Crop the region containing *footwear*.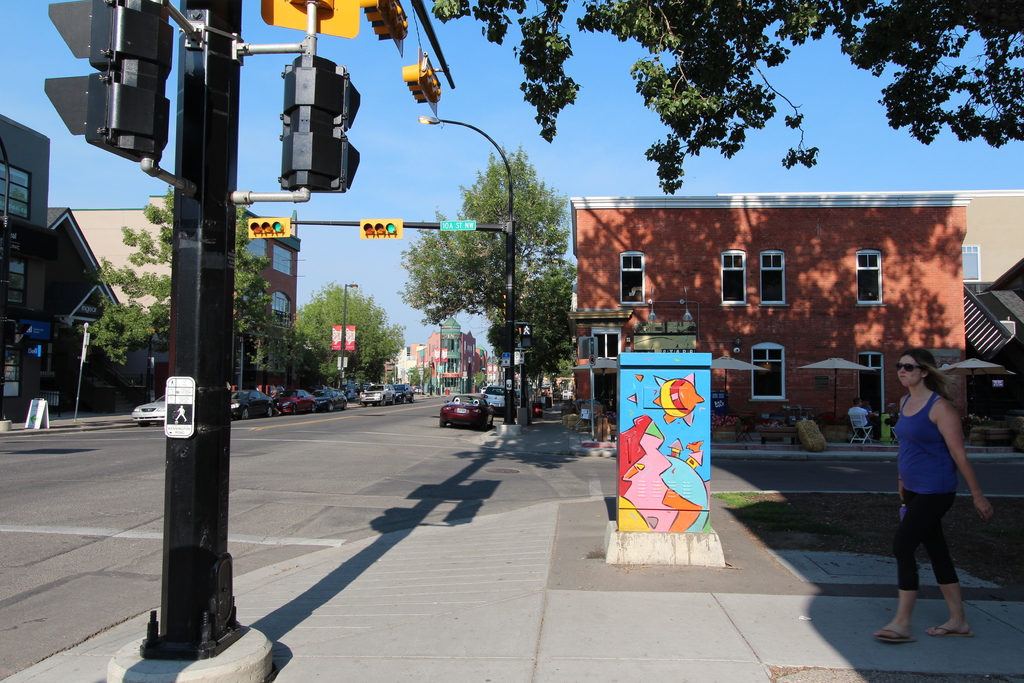
Crop region: x1=927 y1=627 x2=975 y2=638.
